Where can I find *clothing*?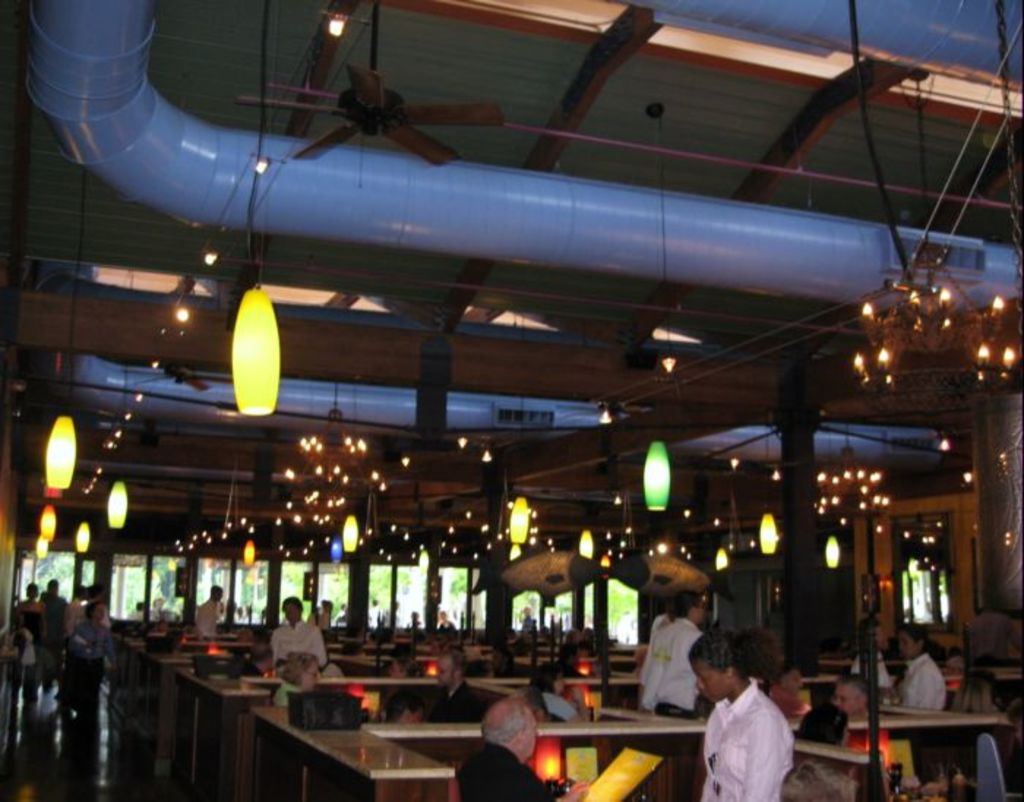
You can find it at BBox(18, 597, 47, 625).
